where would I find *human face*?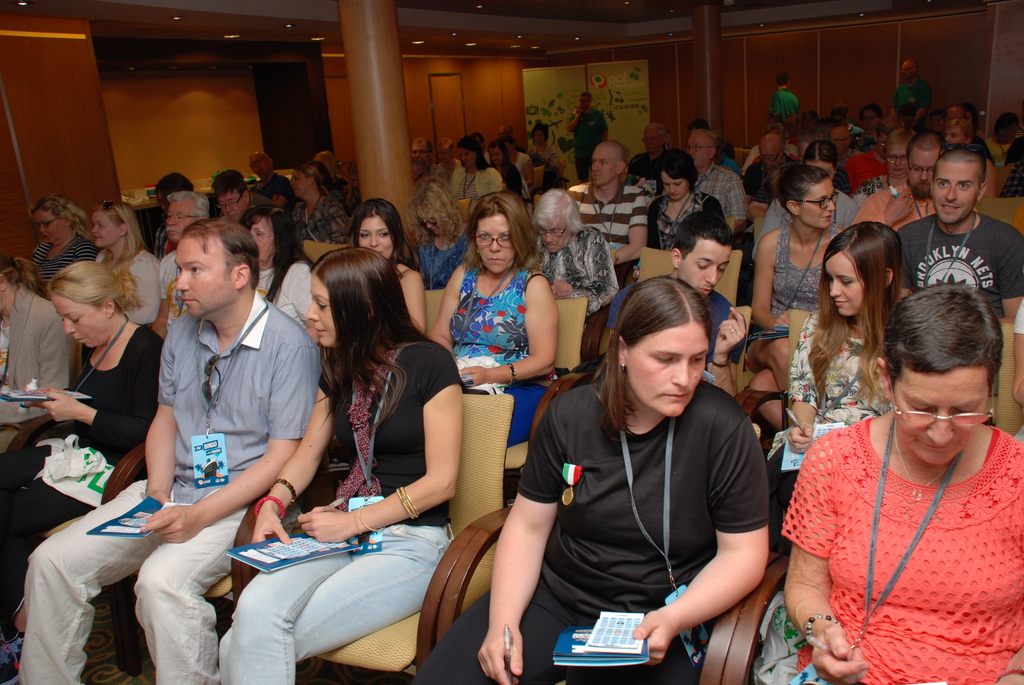
At 682 245 728 299.
